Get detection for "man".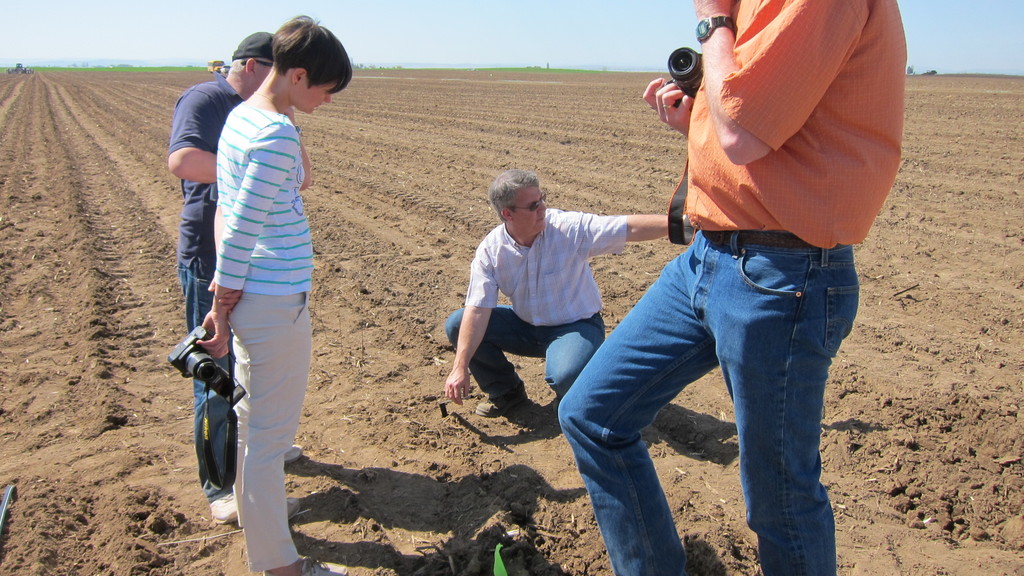
Detection: pyautogui.locateOnScreen(434, 154, 640, 441).
